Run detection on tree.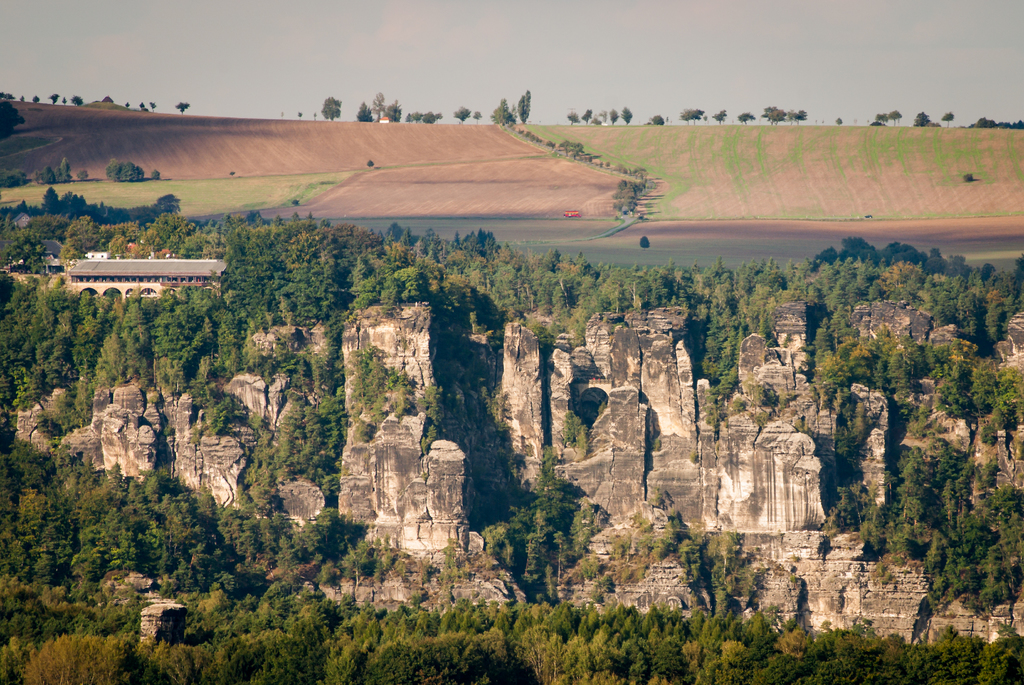
Result: [left=586, top=111, right=601, bottom=125].
